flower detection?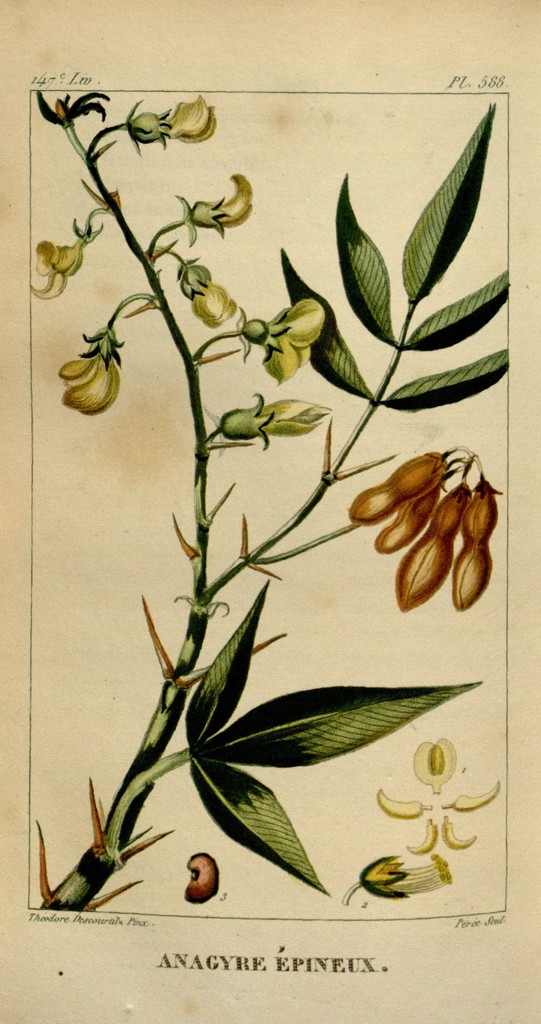
select_region(361, 851, 455, 903)
